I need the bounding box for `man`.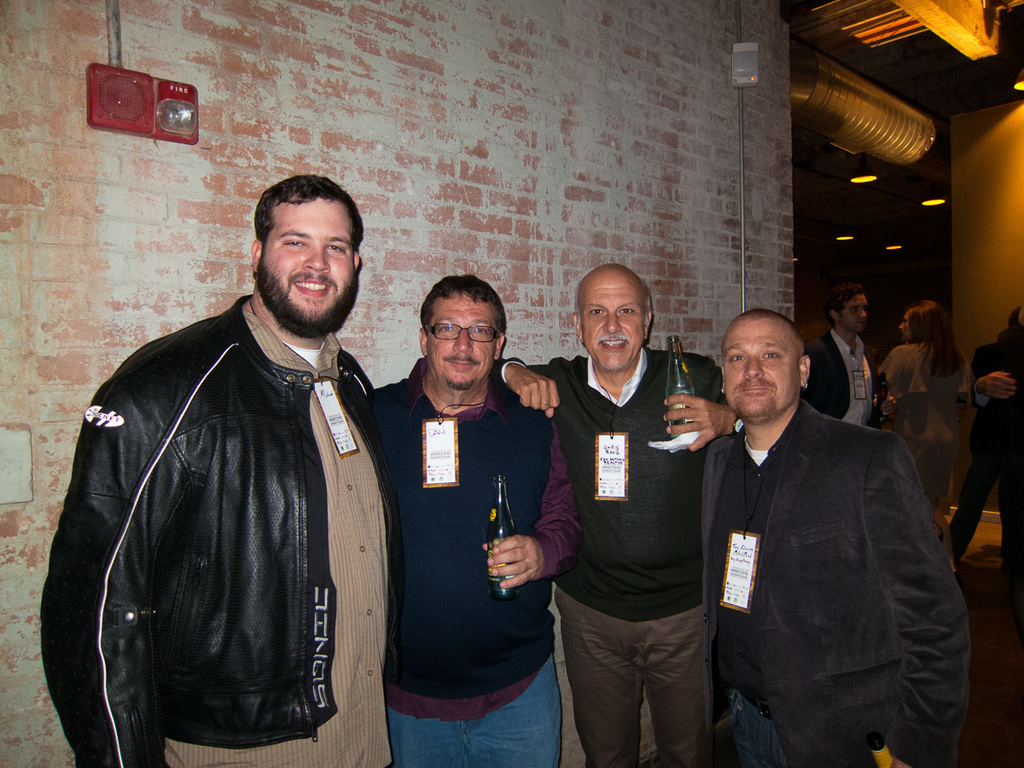
Here it is: left=478, top=257, right=736, bottom=767.
